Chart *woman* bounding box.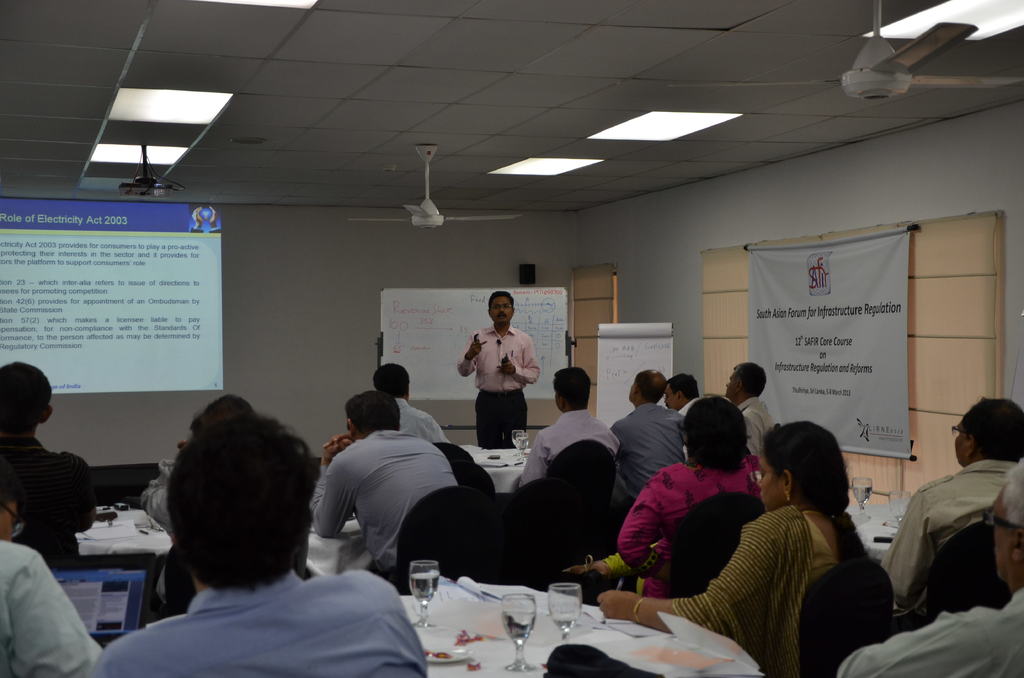
Charted: 602:423:862:677.
